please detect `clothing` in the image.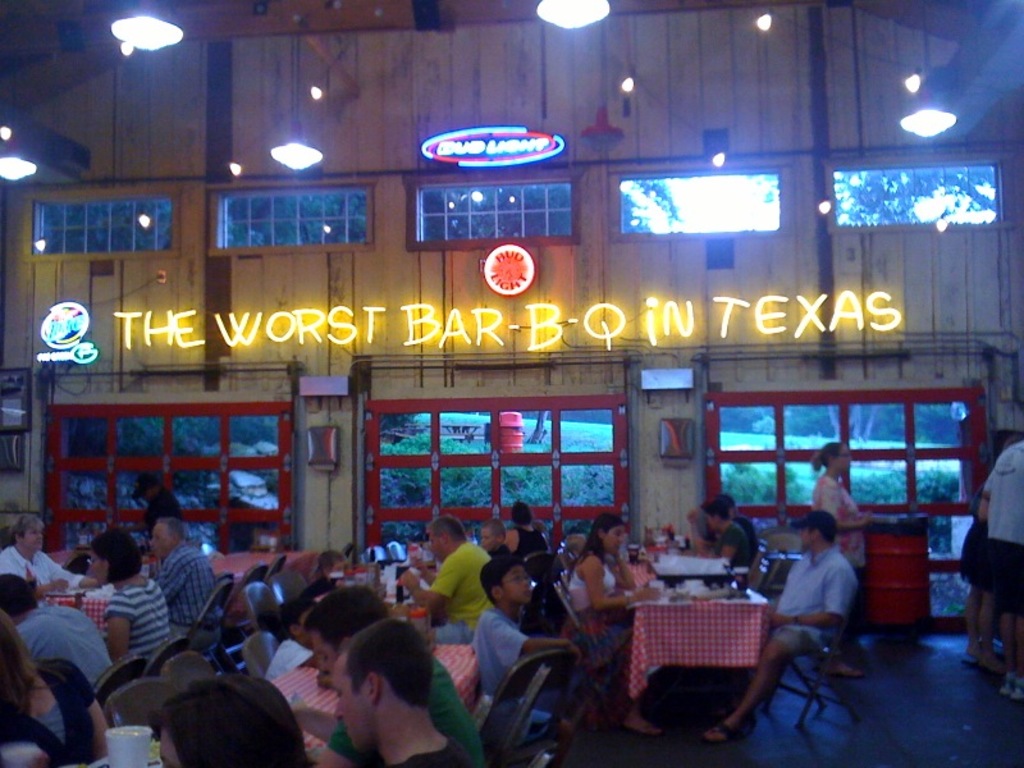
<box>325,645,481,767</box>.
